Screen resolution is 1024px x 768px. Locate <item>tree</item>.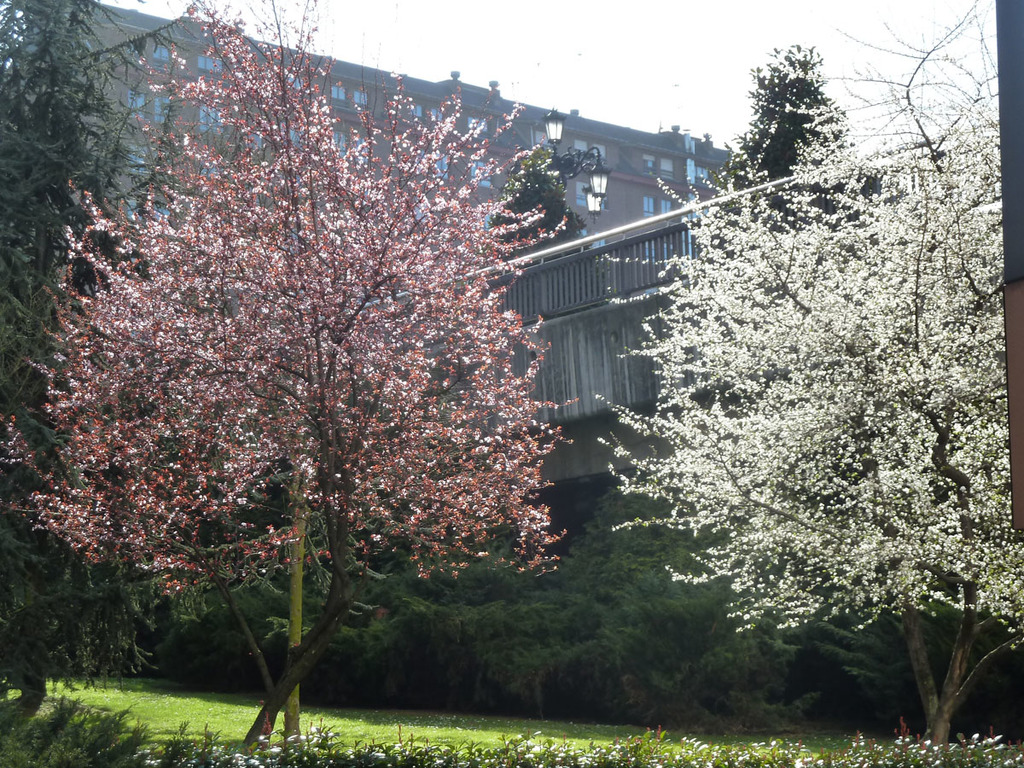
pyautogui.locateOnScreen(480, 131, 634, 382).
